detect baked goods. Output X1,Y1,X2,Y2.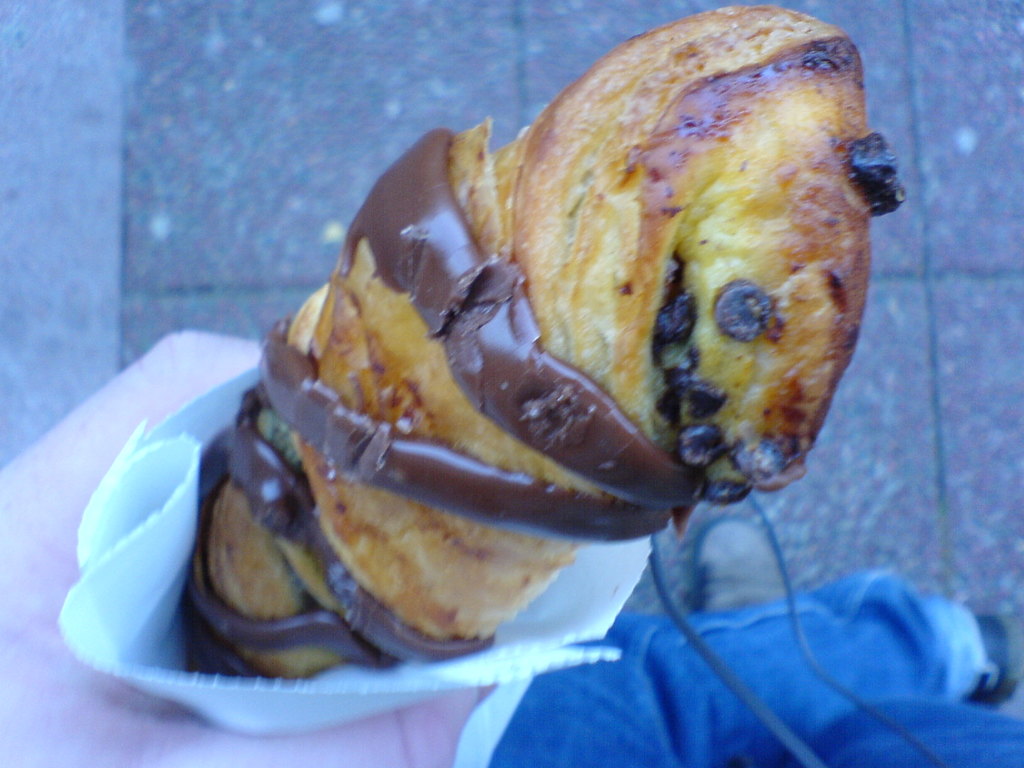
186,53,897,683.
